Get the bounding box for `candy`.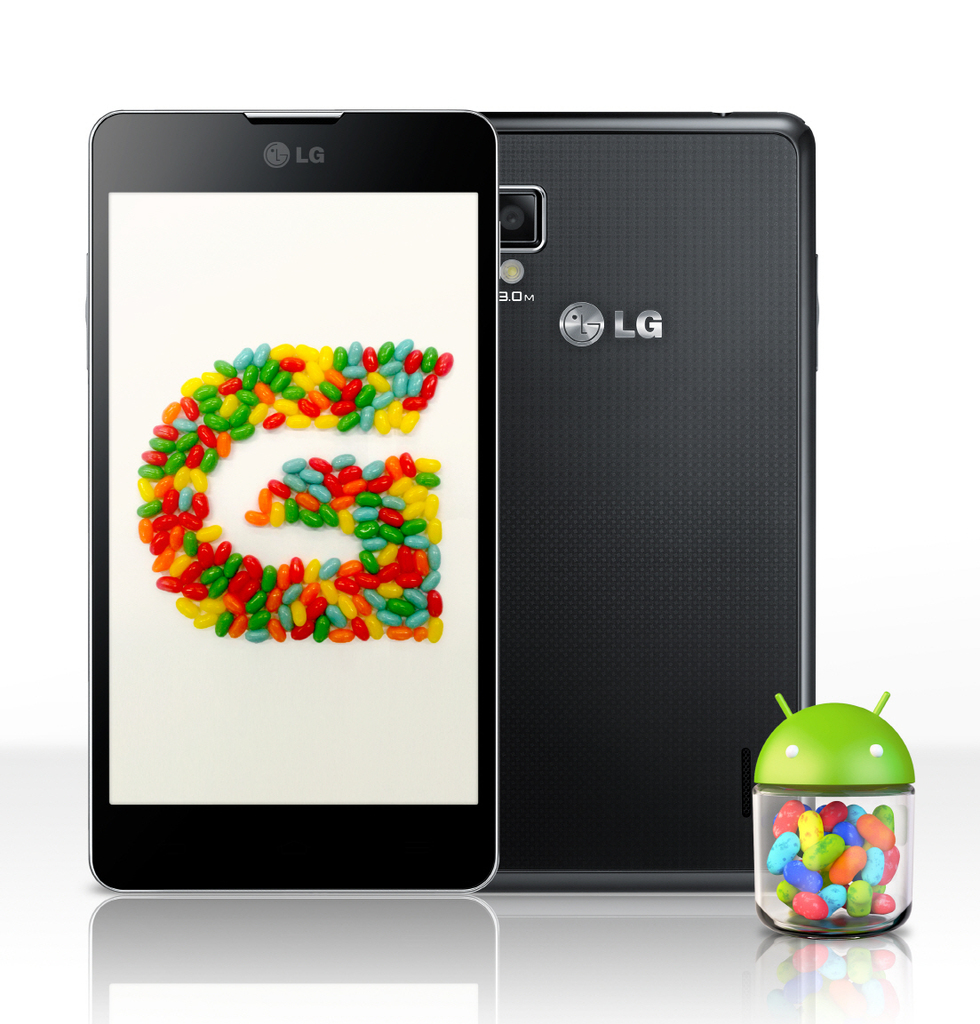
x1=830, y1=845, x2=860, y2=871.
